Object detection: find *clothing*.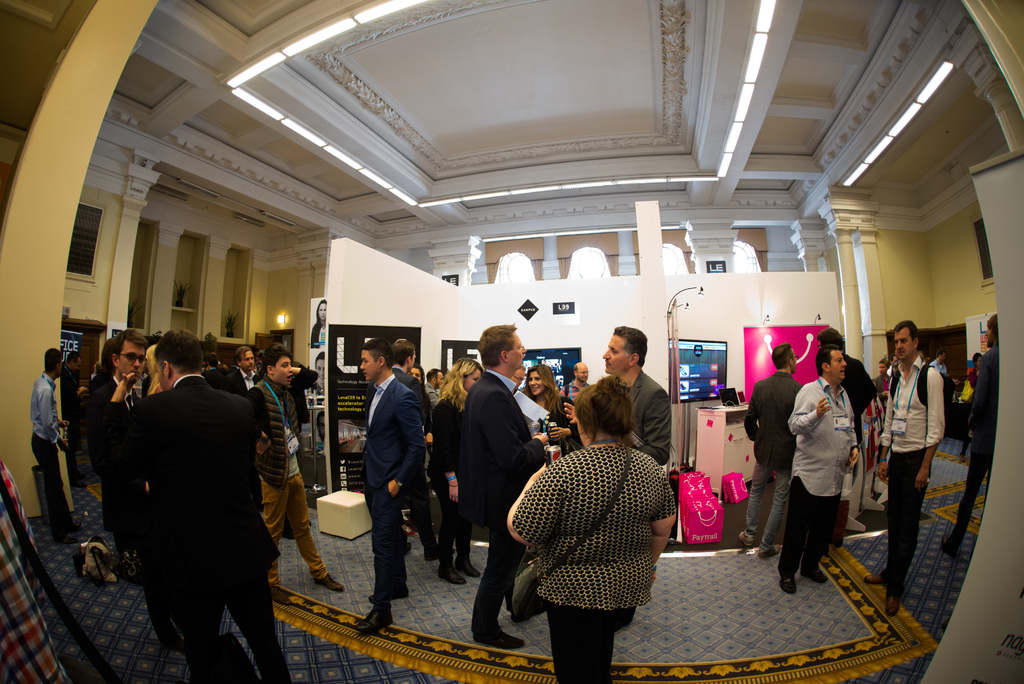
x1=964, y1=345, x2=1002, y2=492.
